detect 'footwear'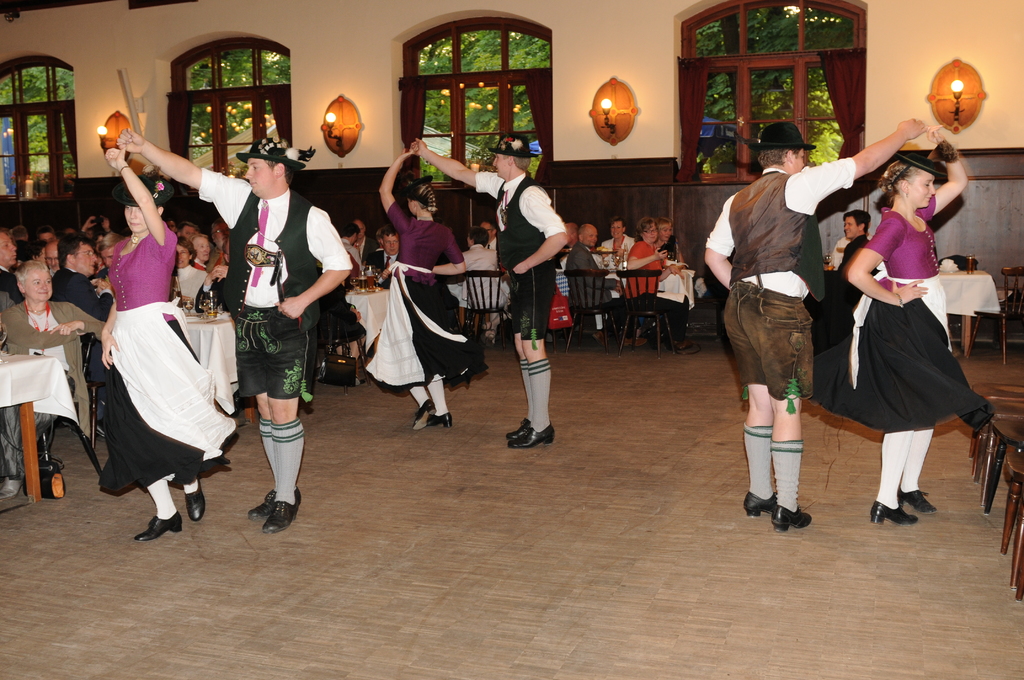
739:488:775:522
